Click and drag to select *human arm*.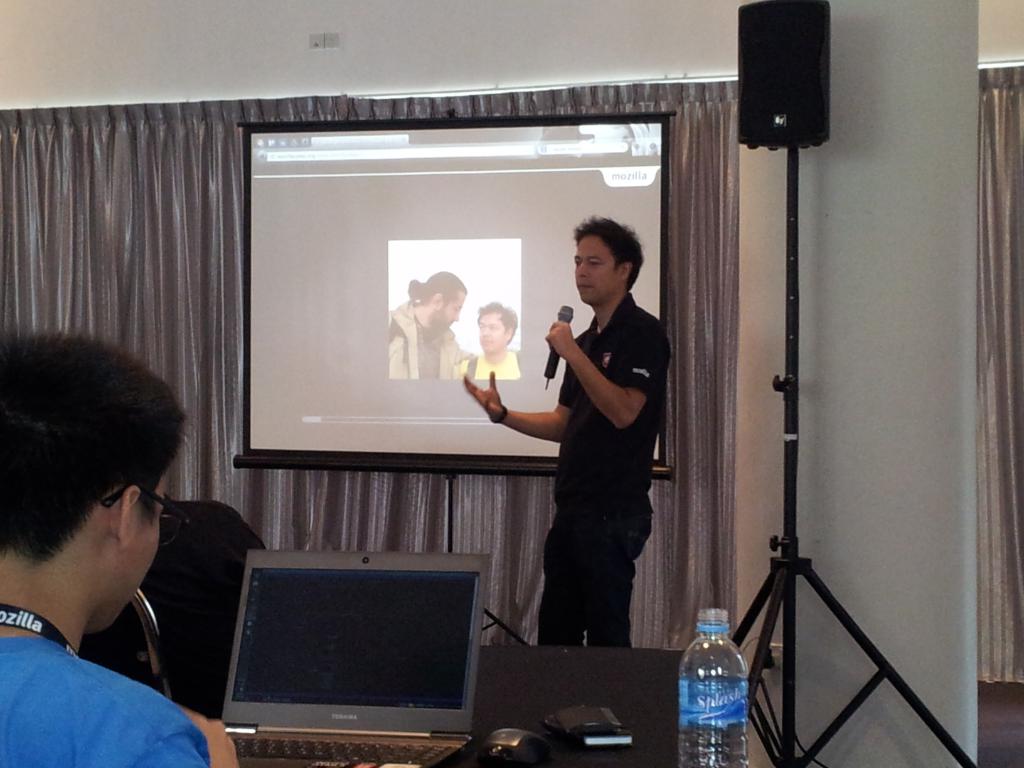
Selection: [left=119, top=705, right=230, bottom=767].
